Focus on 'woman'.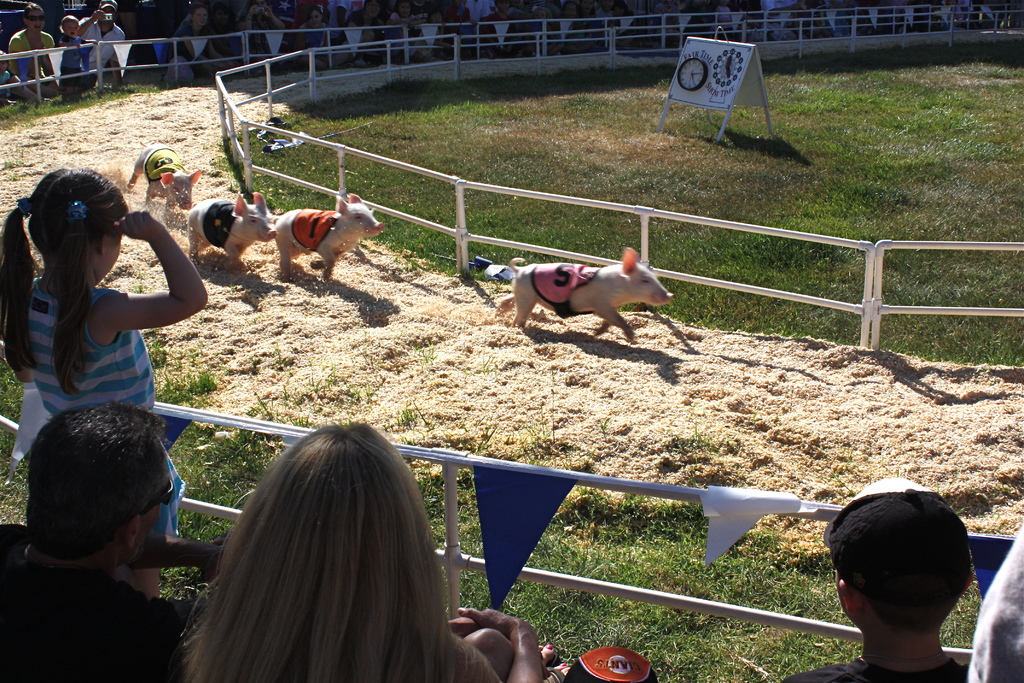
Focused at Rect(178, 419, 572, 682).
